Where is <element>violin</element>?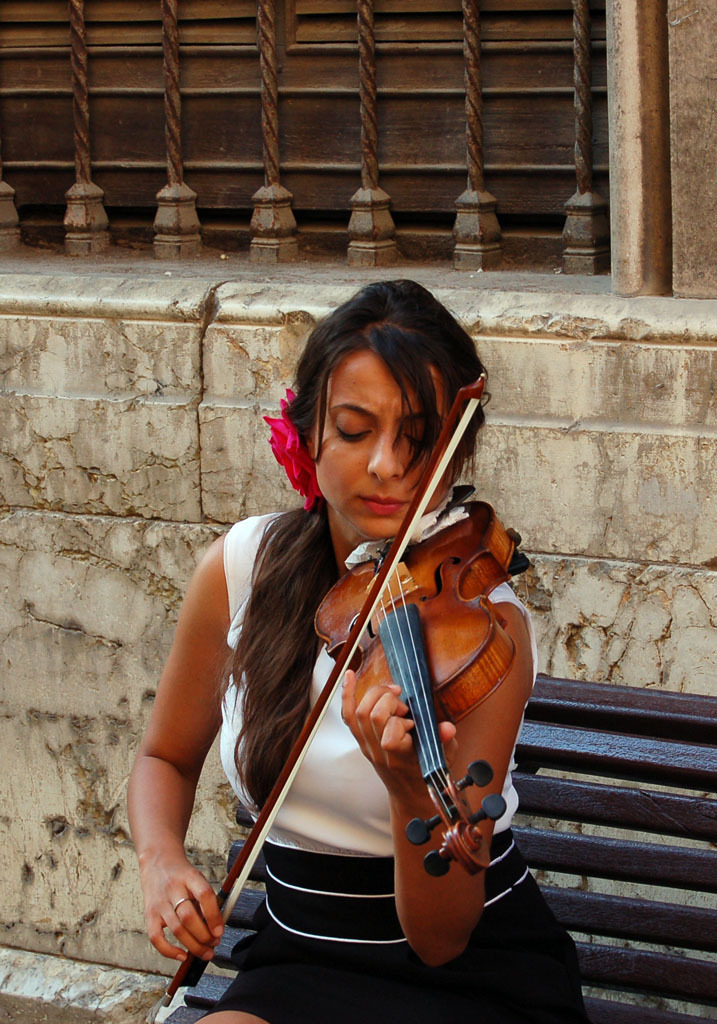
[left=155, top=351, right=529, bottom=1016].
